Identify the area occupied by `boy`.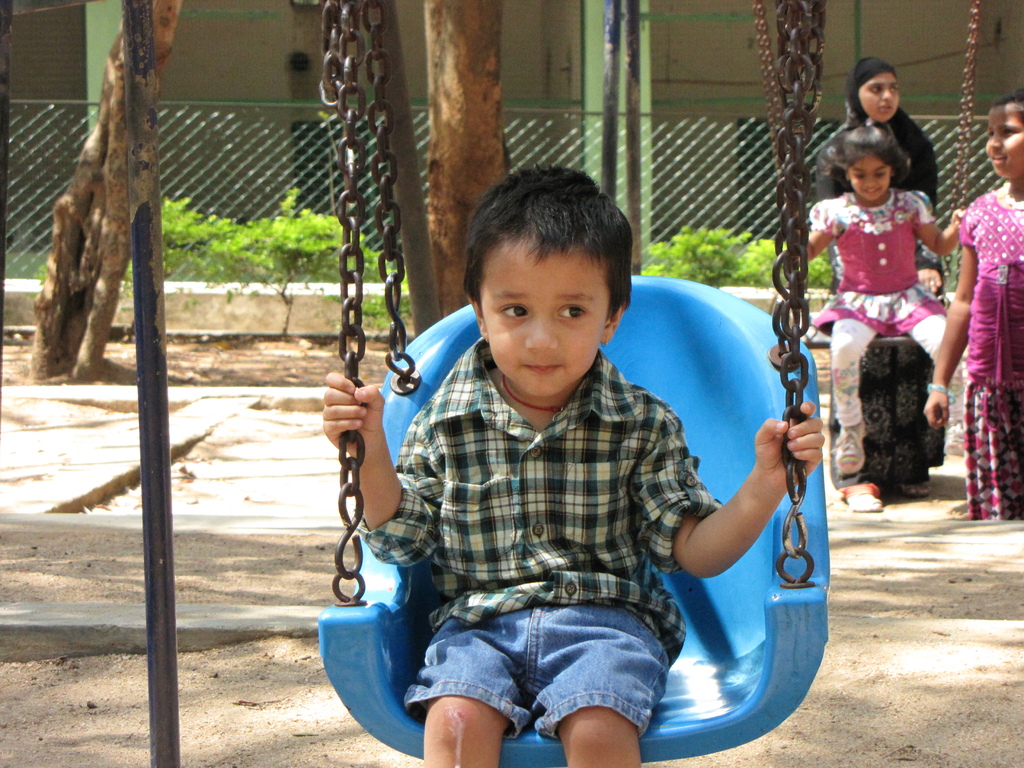
Area: {"left": 355, "top": 170, "right": 791, "bottom": 732}.
